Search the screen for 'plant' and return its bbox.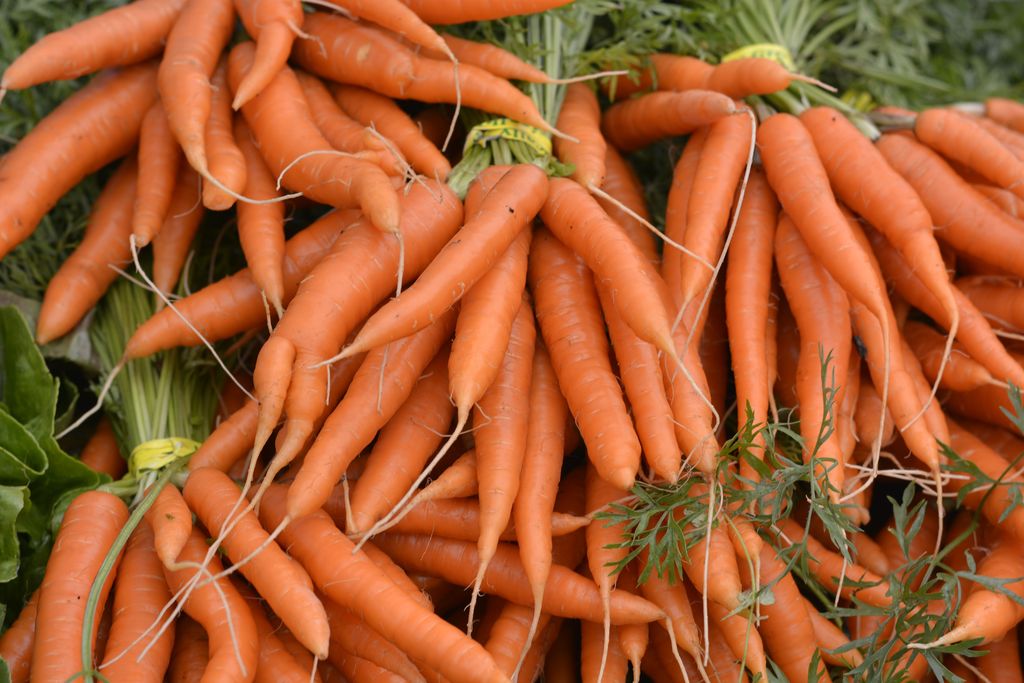
Found: 593,352,1023,682.
